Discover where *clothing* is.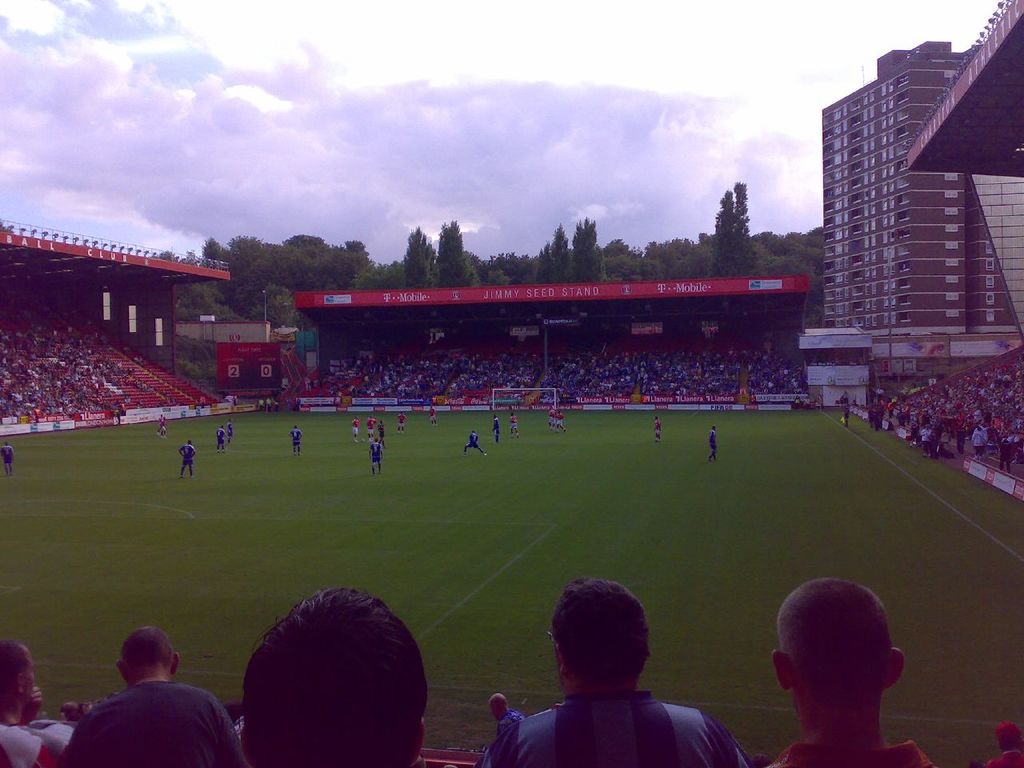
Discovered at (left=62, top=662, right=226, bottom=765).
